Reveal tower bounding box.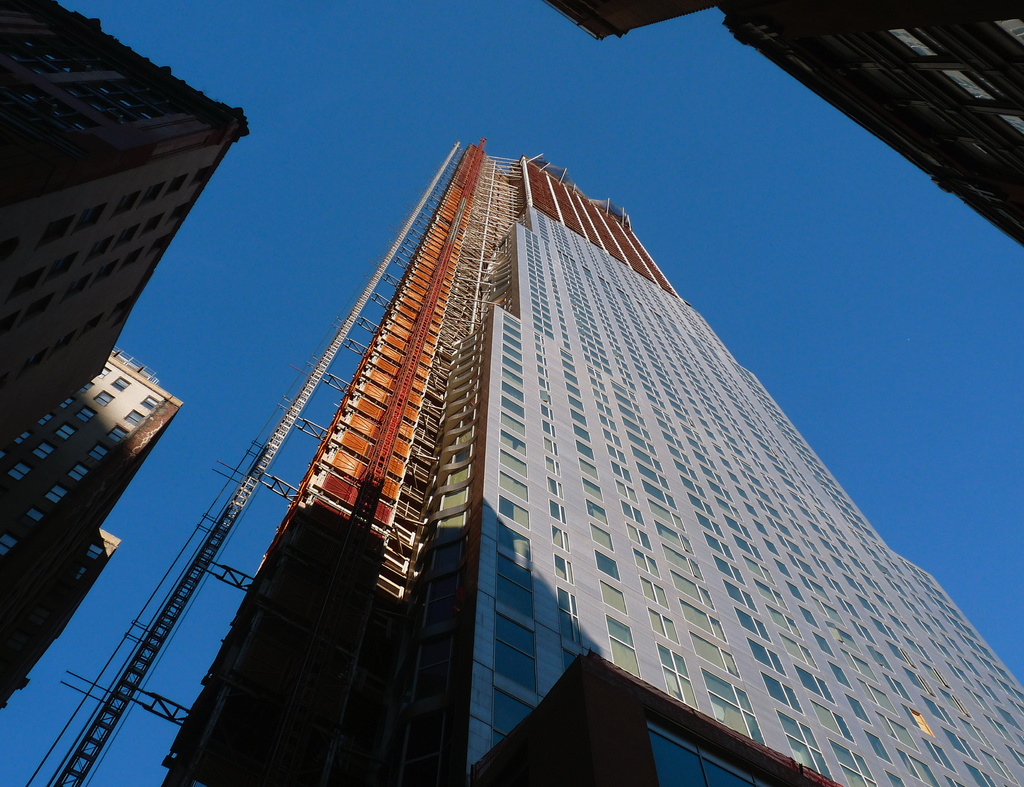
Revealed: bbox(0, 0, 250, 452).
